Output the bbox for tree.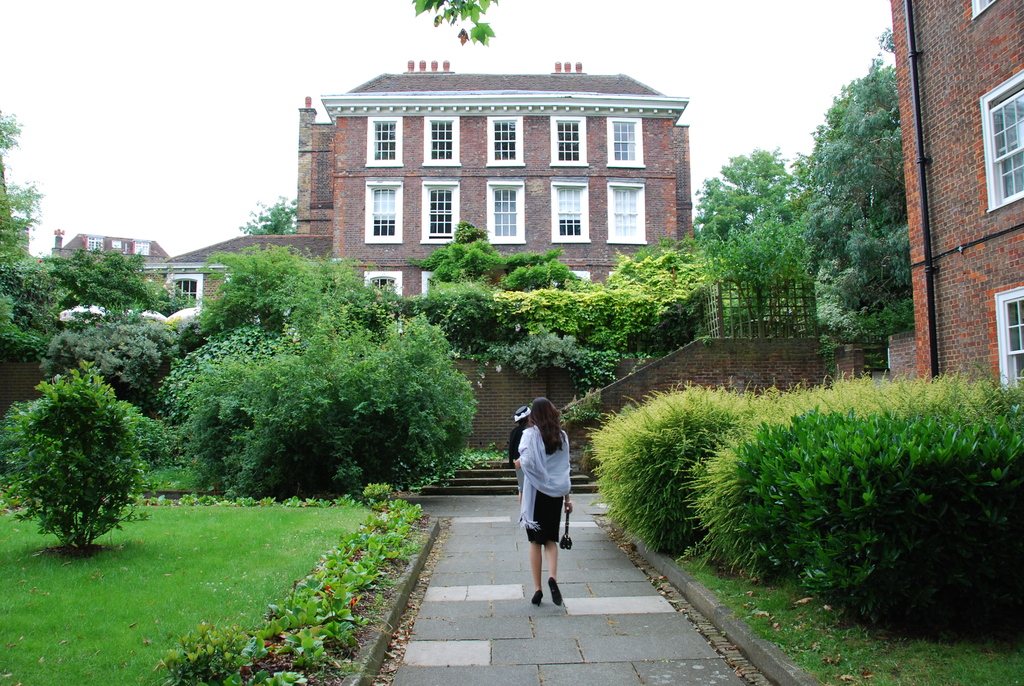
locate(486, 243, 724, 361).
